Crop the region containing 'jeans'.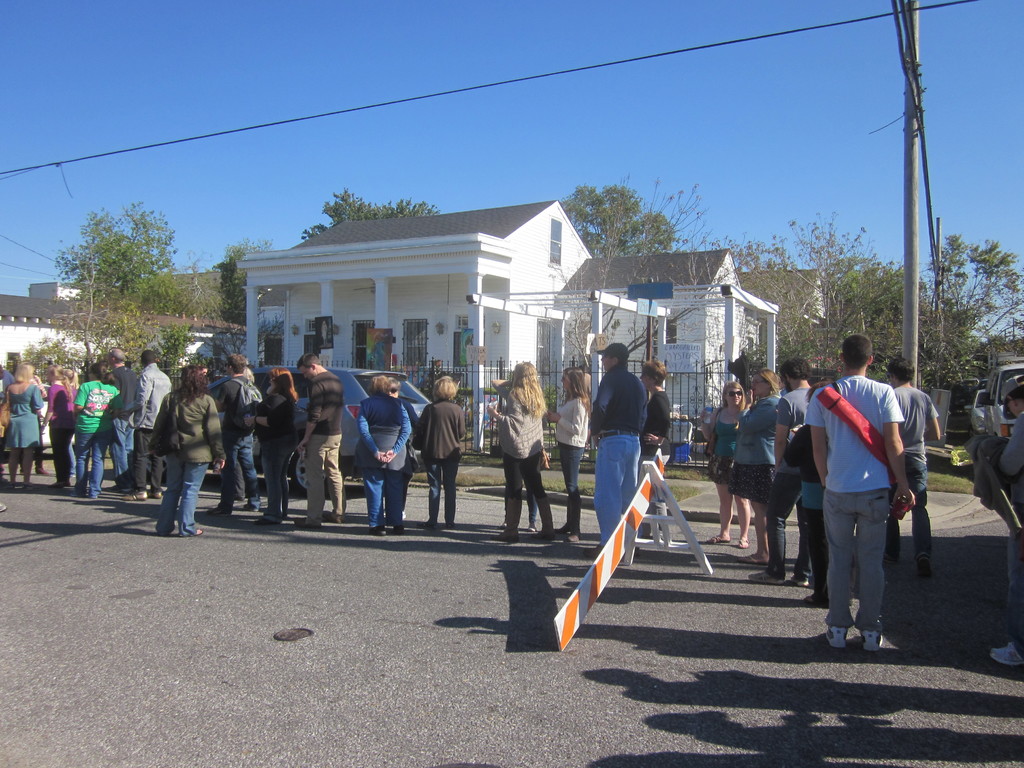
Crop region: Rect(591, 430, 640, 545).
